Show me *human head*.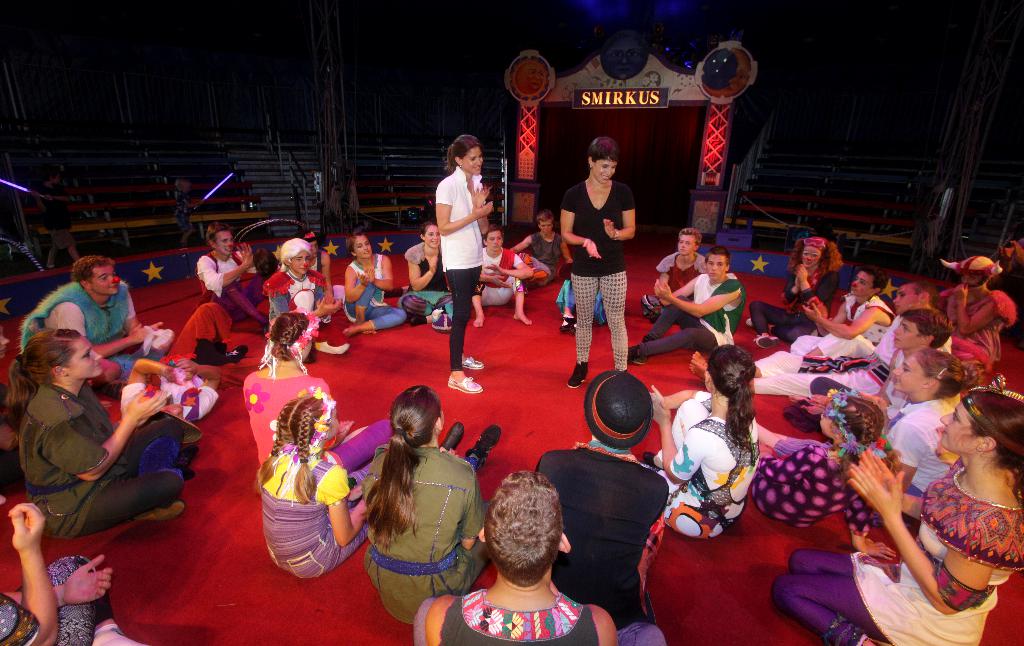
*human head* is here: box=[938, 389, 1023, 453].
